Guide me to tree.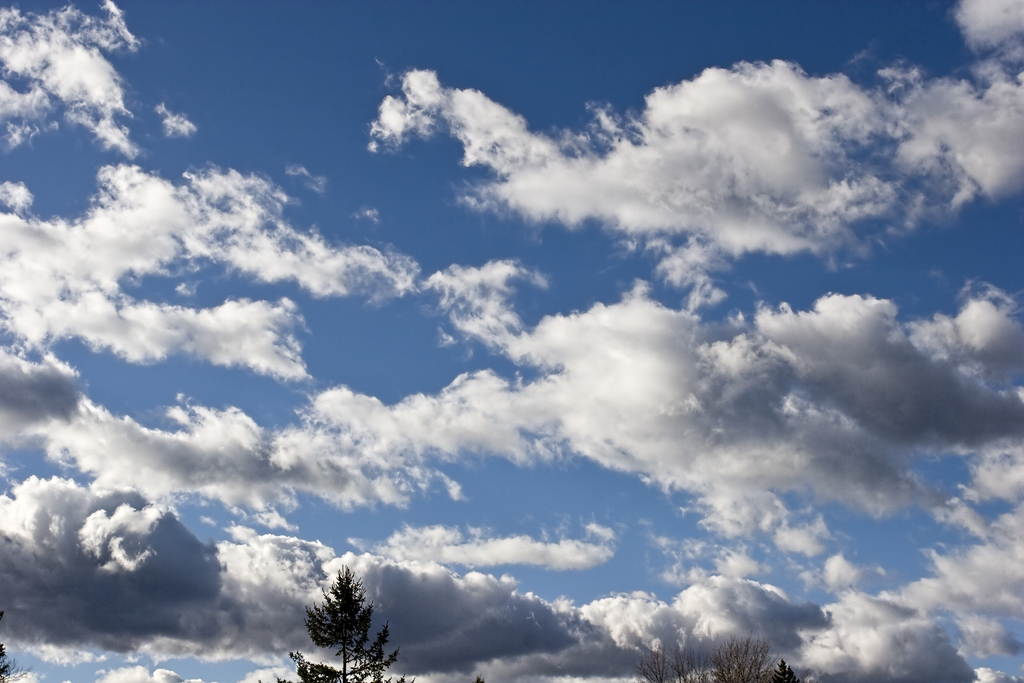
Guidance: (x1=271, y1=563, x2=417, y2=682).
